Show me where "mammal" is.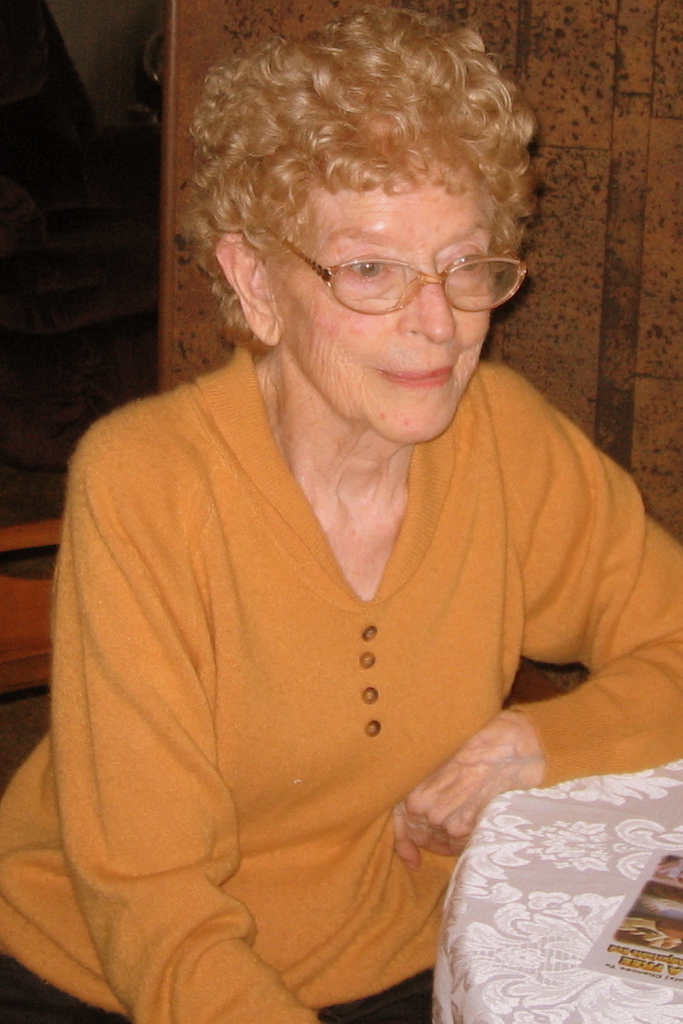
"mammal" is at x1=0, y1=0, x2=682, y2=1023.
